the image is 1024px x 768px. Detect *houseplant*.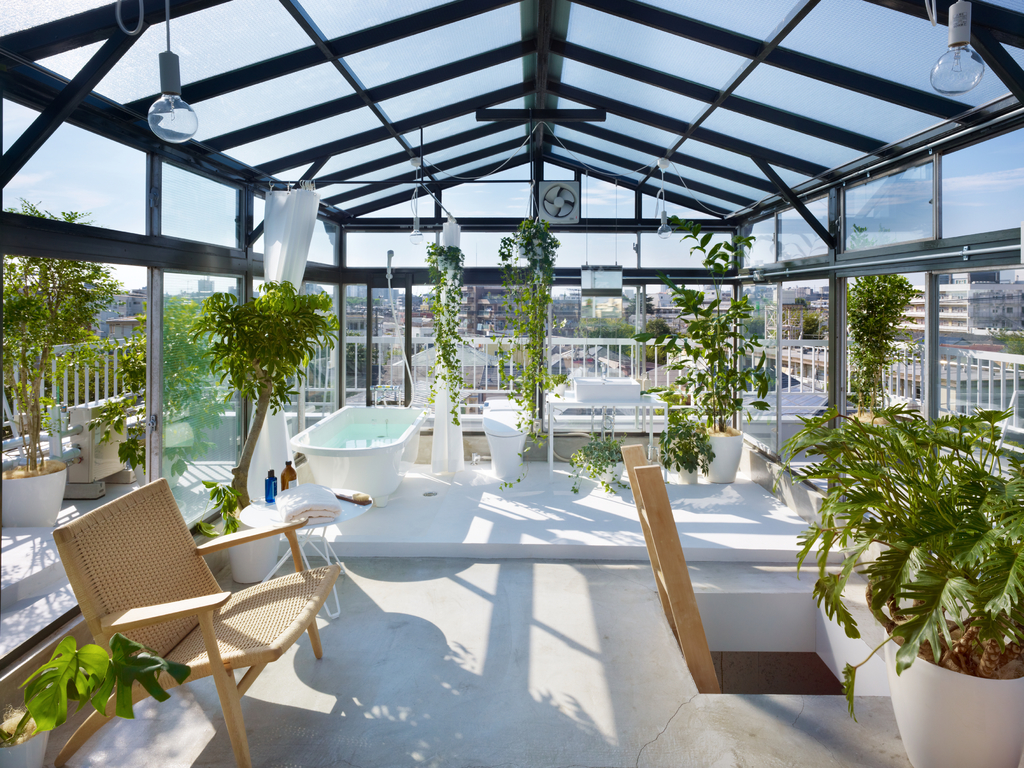
Detection: detection(844, 268, 908, 425).
